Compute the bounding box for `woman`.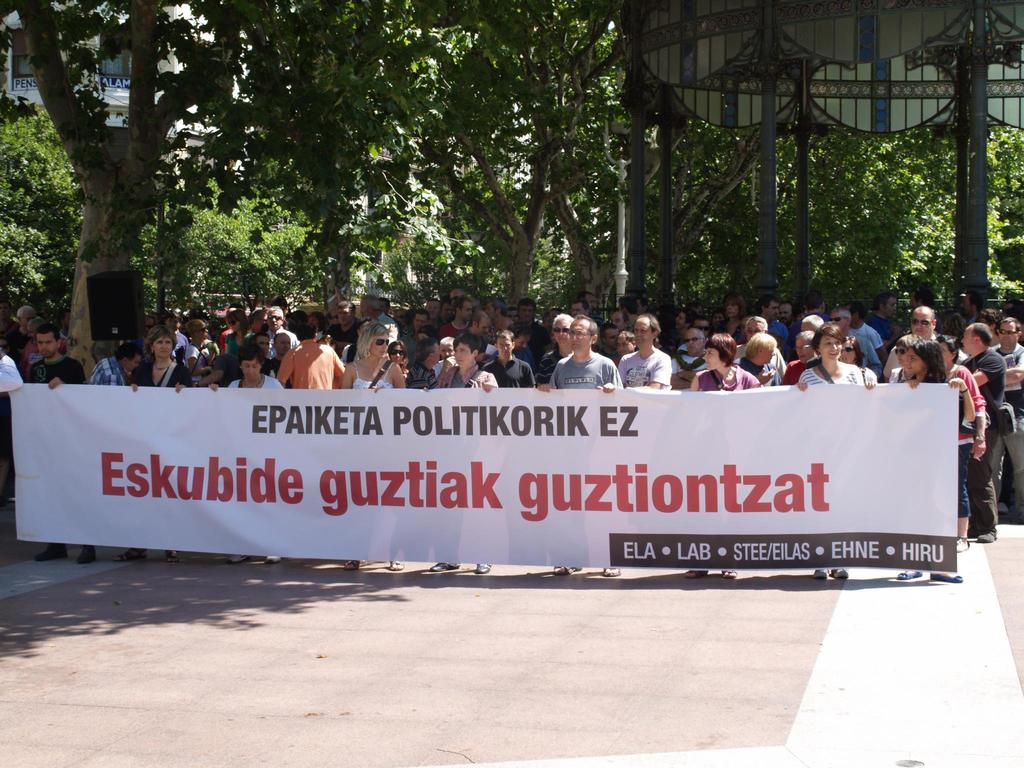
bbox(126, 325, 191, 393).
